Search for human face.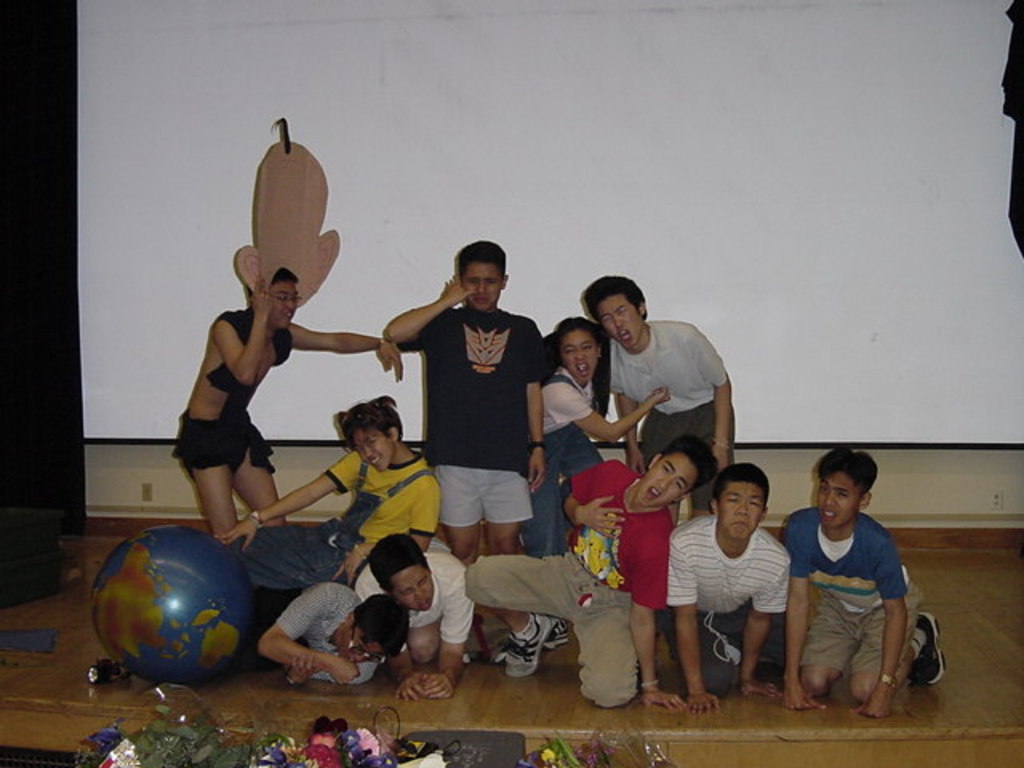
Found at (398,566,434,619).
